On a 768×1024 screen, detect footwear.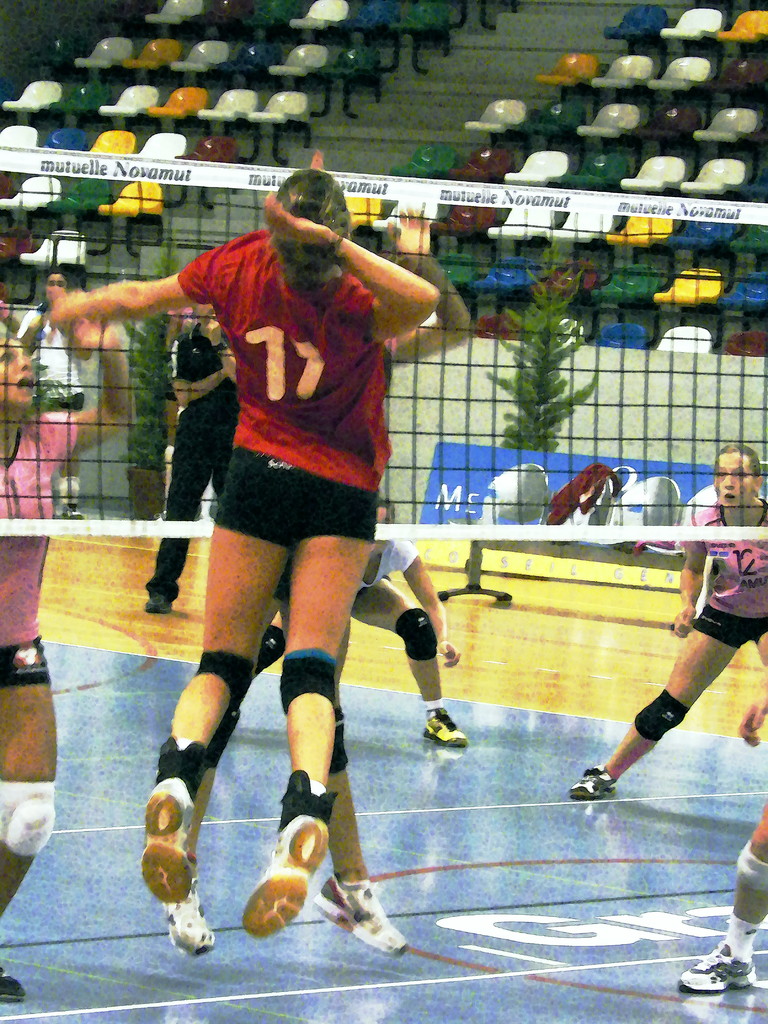
BBox(64, 501, 83, 516).
